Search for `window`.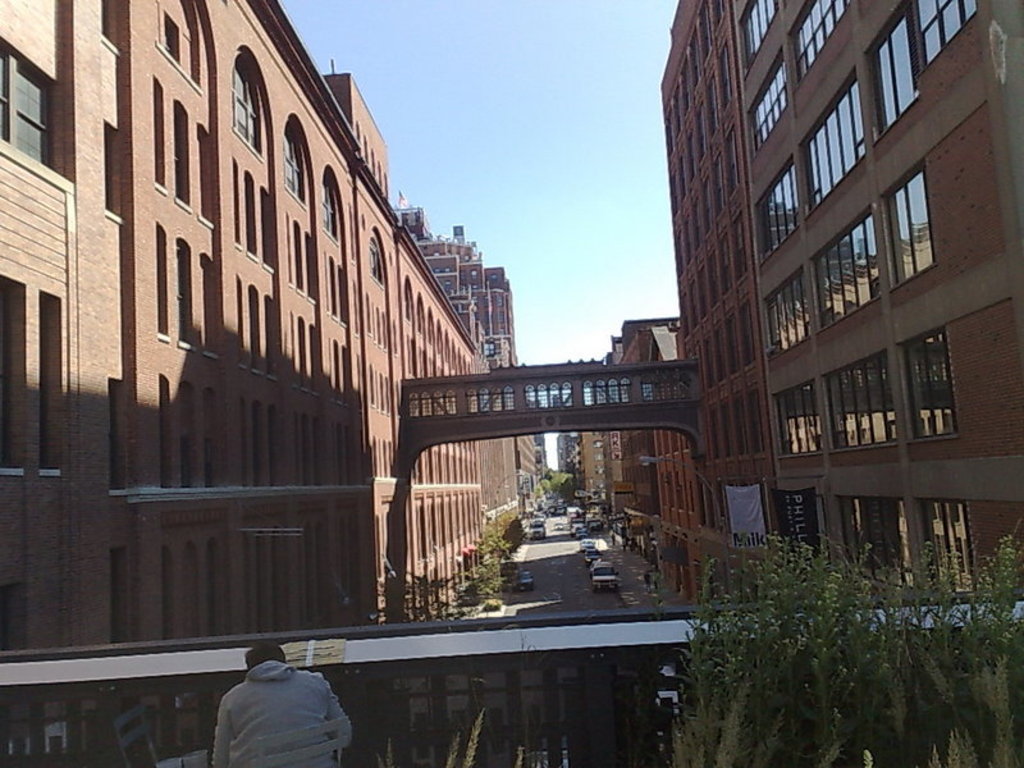
Found at (774, 384, 819, 456).
